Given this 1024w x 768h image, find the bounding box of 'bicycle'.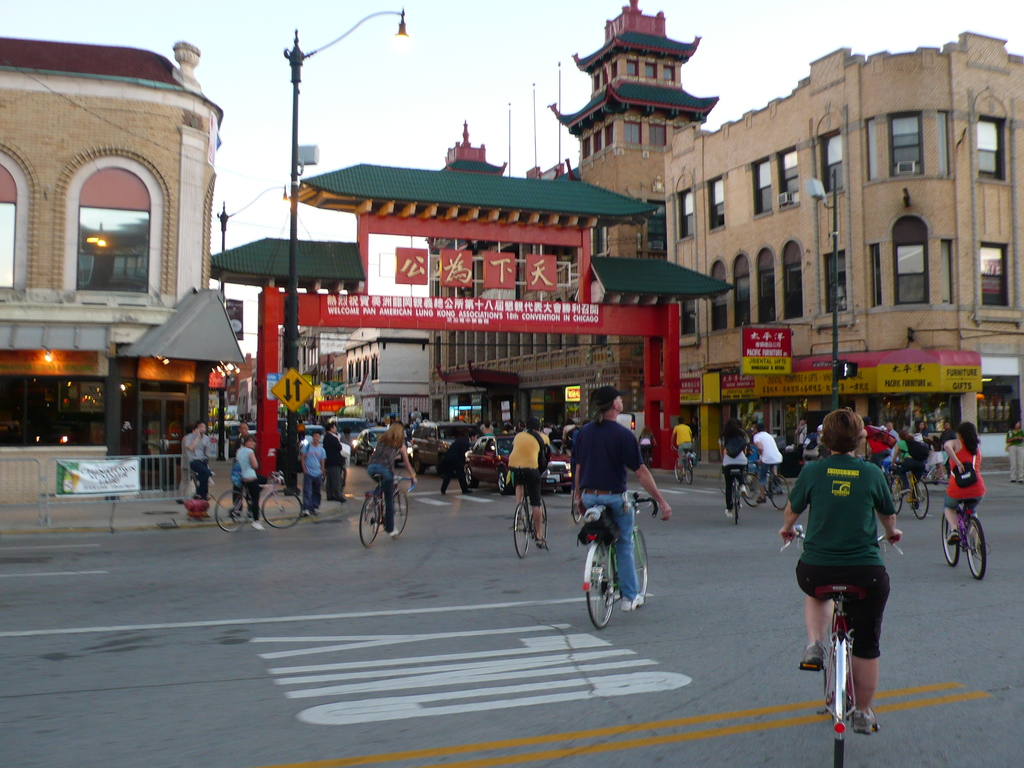
rect(872, 458, 936, 516).
